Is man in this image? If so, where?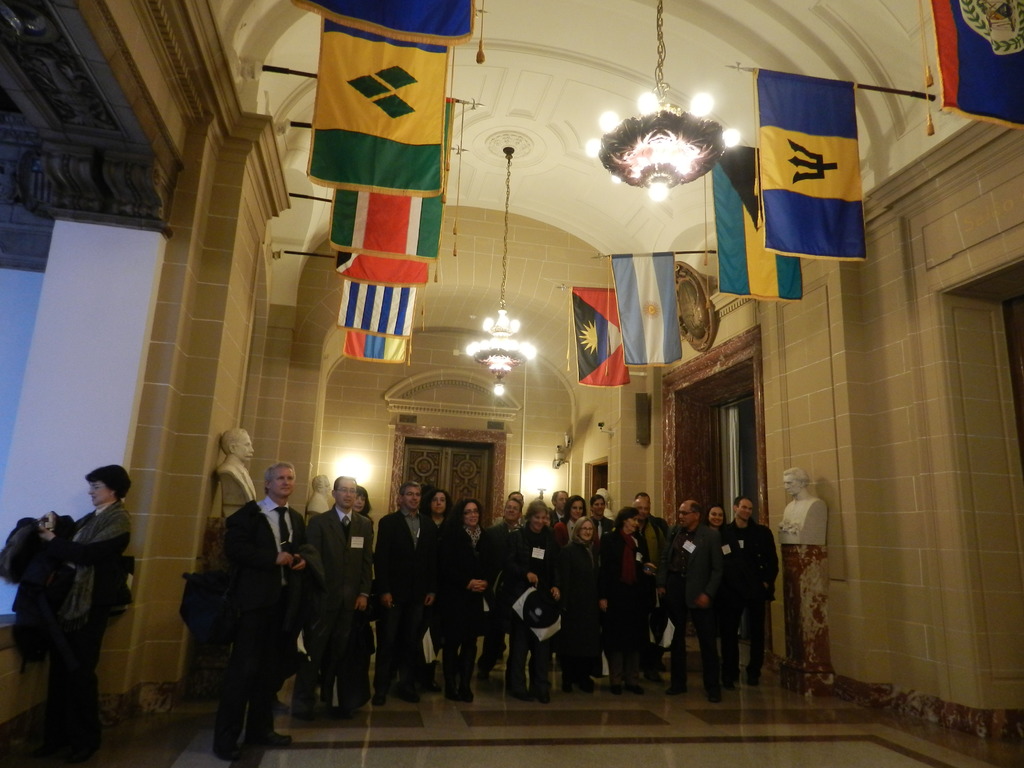
Yes, at pyautogui.locateOnScreen(719, 495, 780, 690).
